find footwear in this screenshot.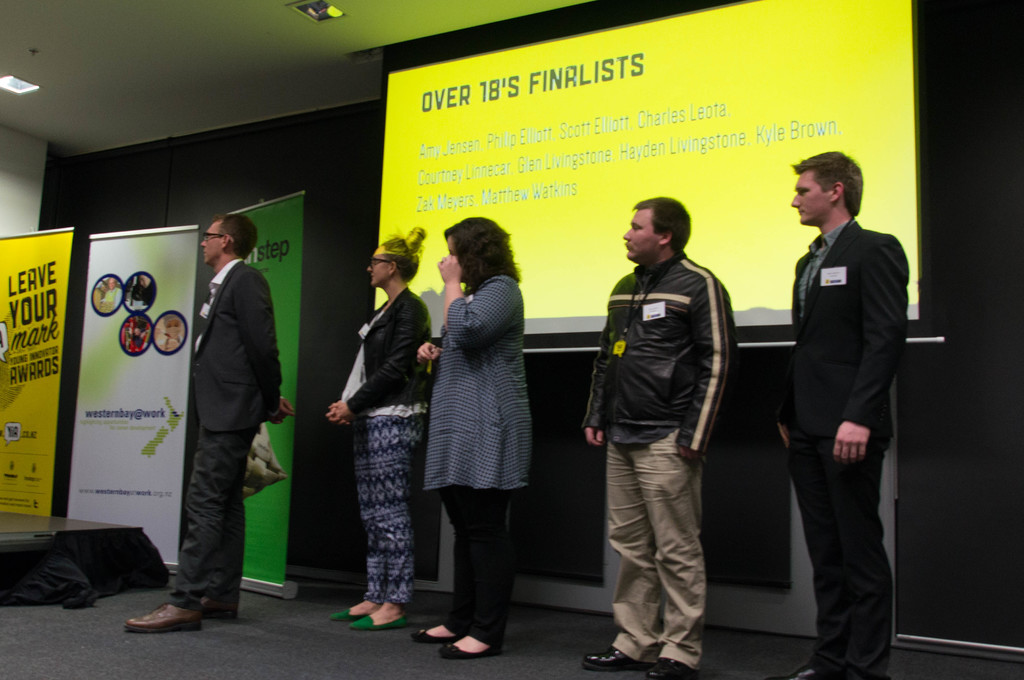
The bounding box for footwear is left=186, top=603, right=243, bottom=624.
